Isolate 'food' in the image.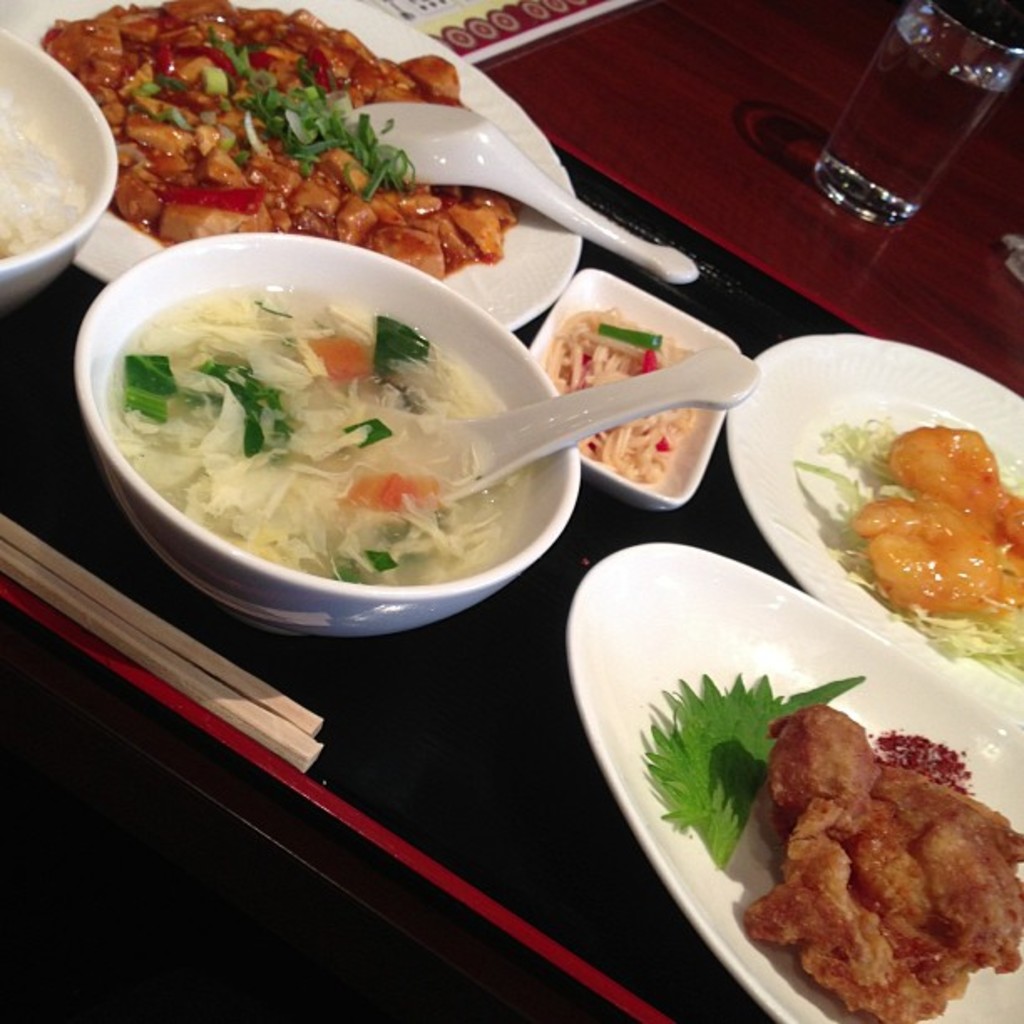
Isolated region: 768:724:1016:999.
